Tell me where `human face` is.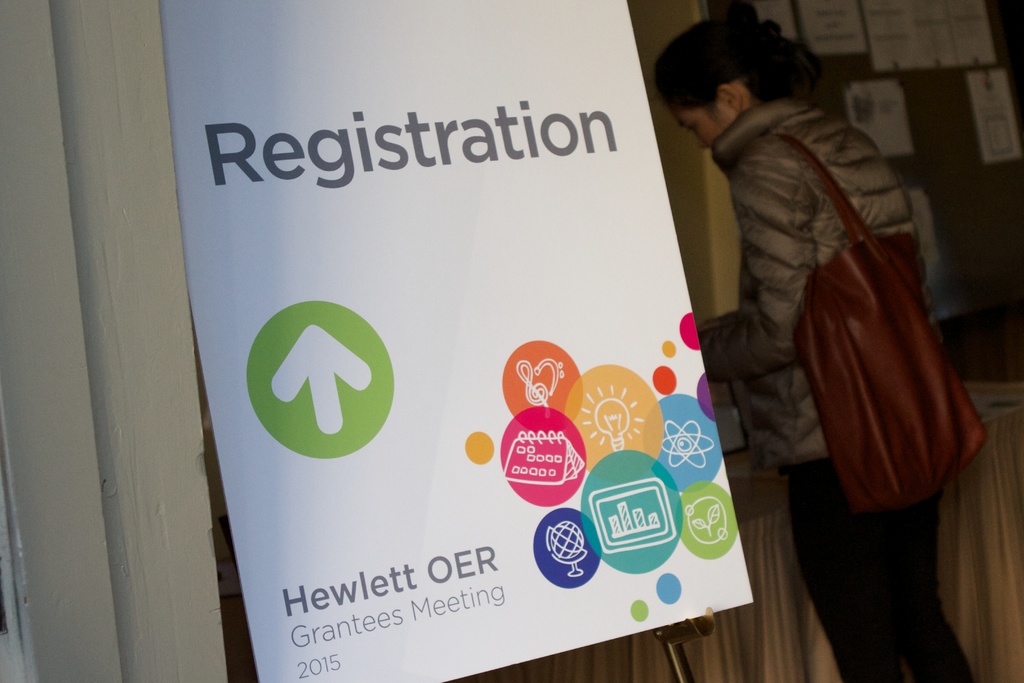
`human face` is at (675, 106, 728, 149).
